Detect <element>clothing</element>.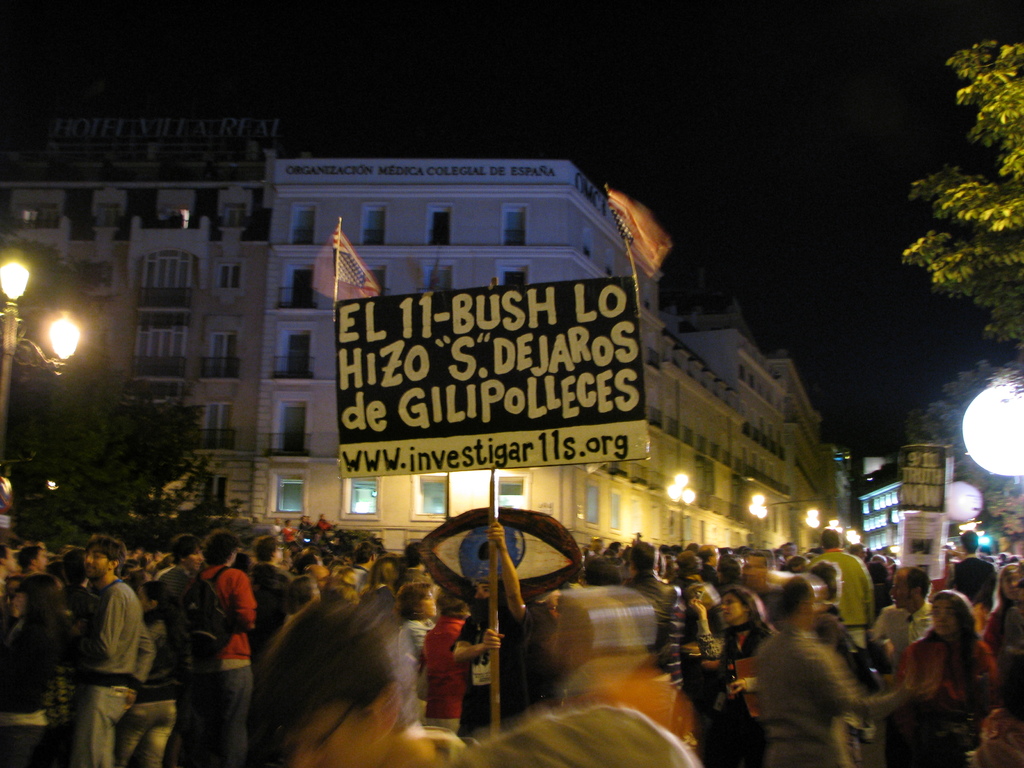
Detected at Rect(397, 618, 445, 701).
